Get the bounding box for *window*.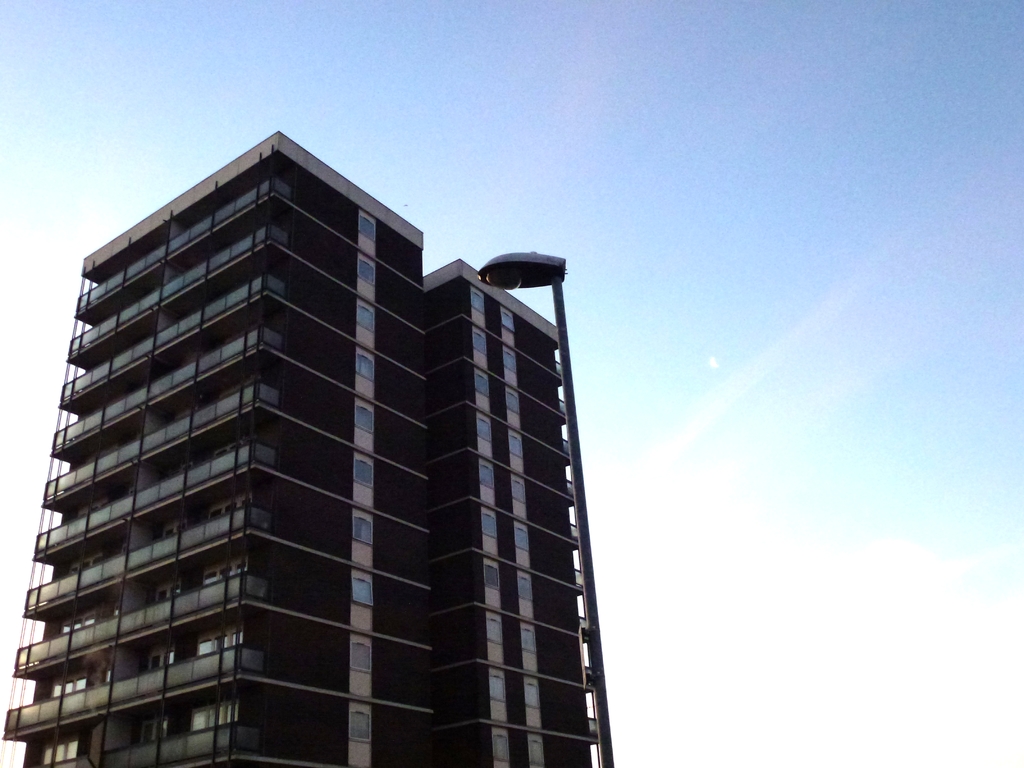
355 216 376 239.
